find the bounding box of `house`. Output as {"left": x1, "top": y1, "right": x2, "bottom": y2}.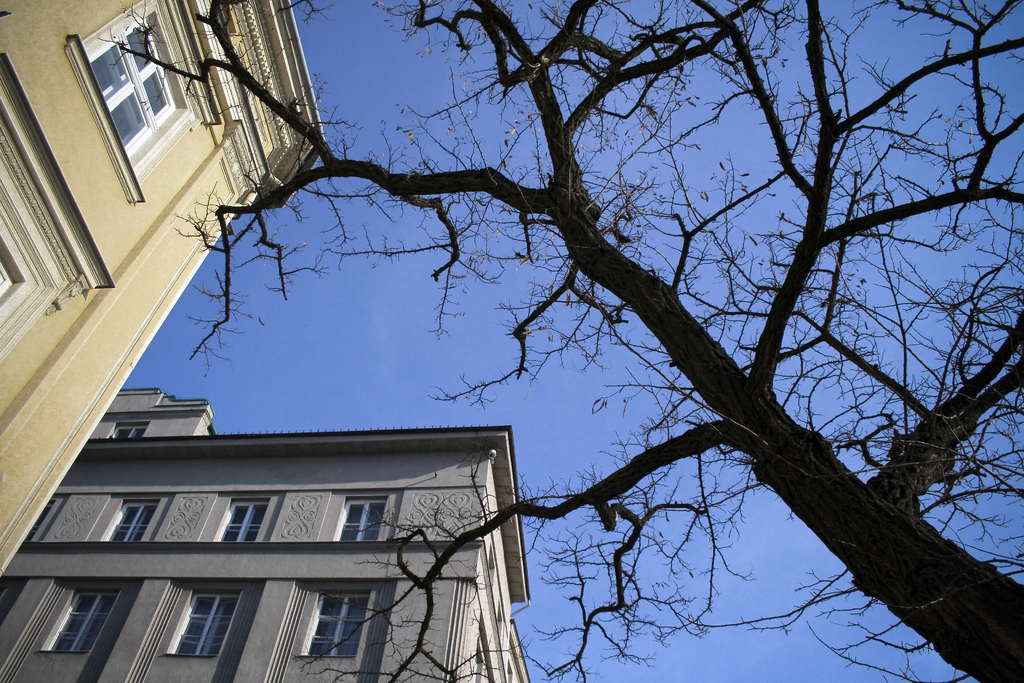
{"left": 0, "top": 0, "right": 333, "bottom": 575}.
